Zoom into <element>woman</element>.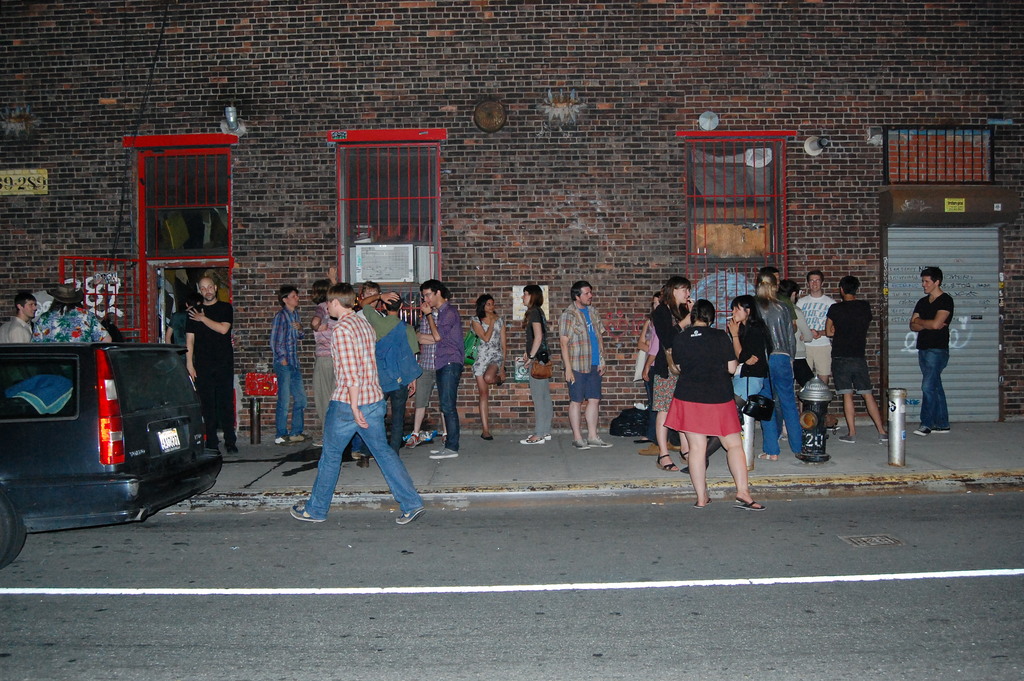
Zoom target: 312/277/340/437.
